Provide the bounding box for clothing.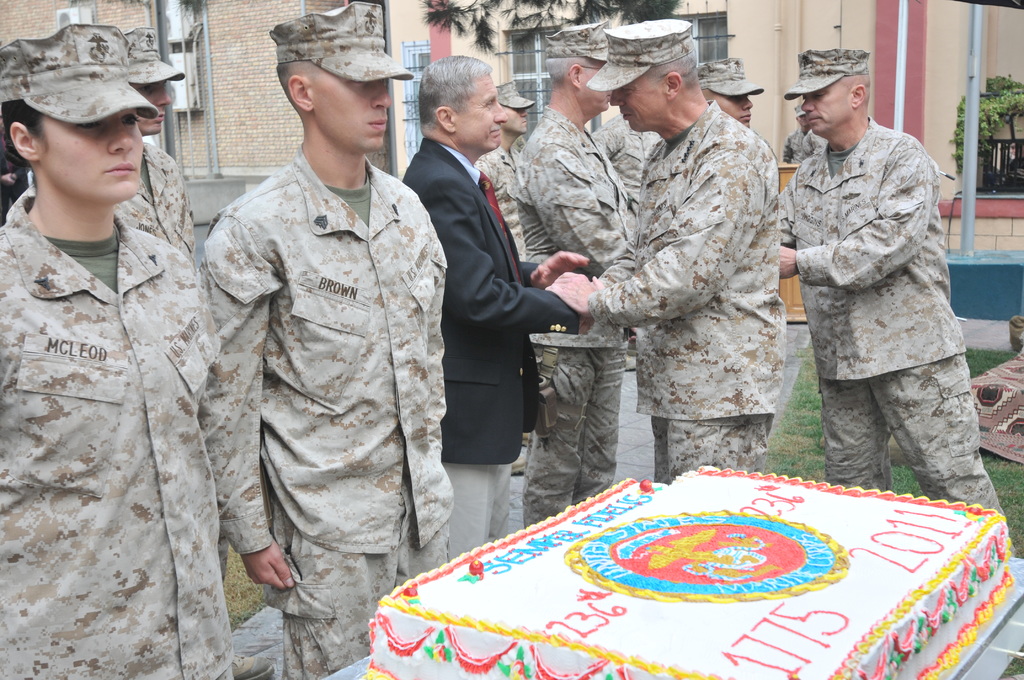
Rect(788, 138, 809, 173).
